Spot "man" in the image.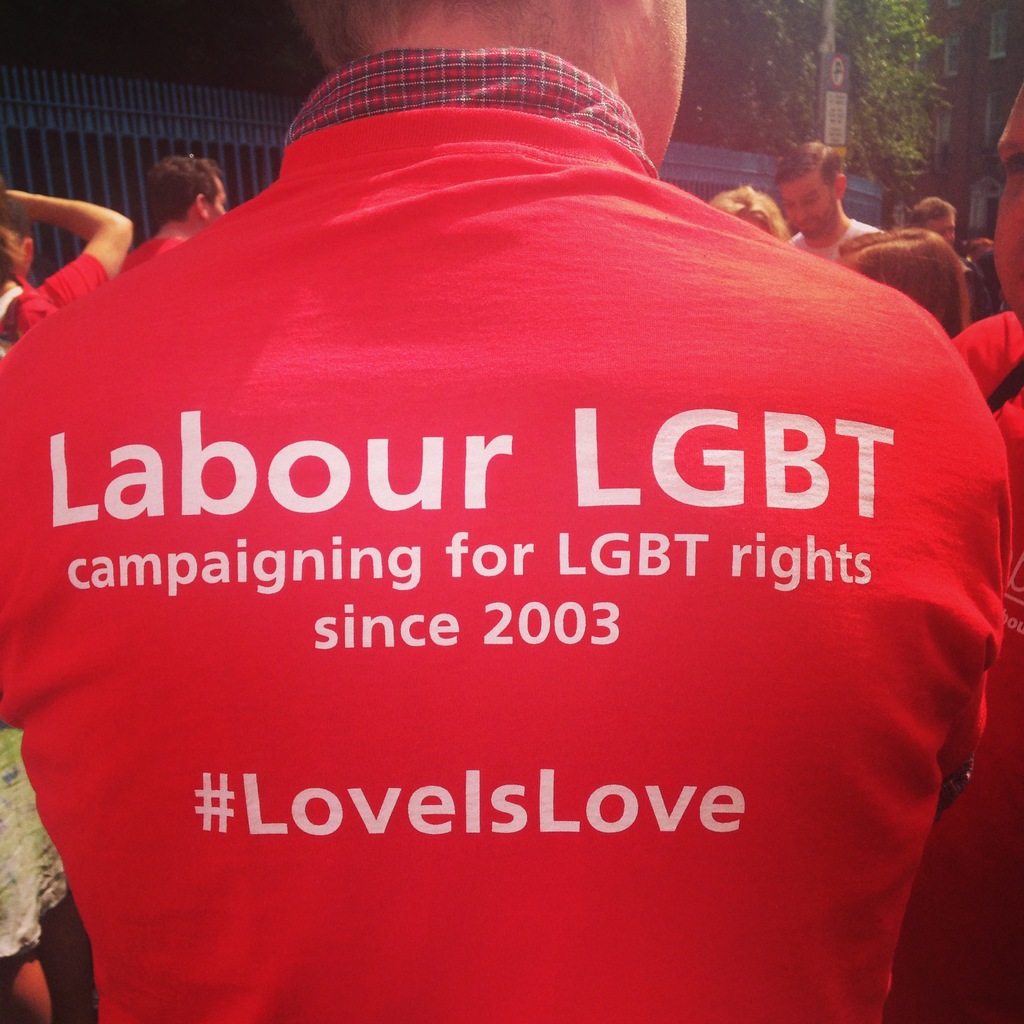
"man" found at 115:147:227:278.
